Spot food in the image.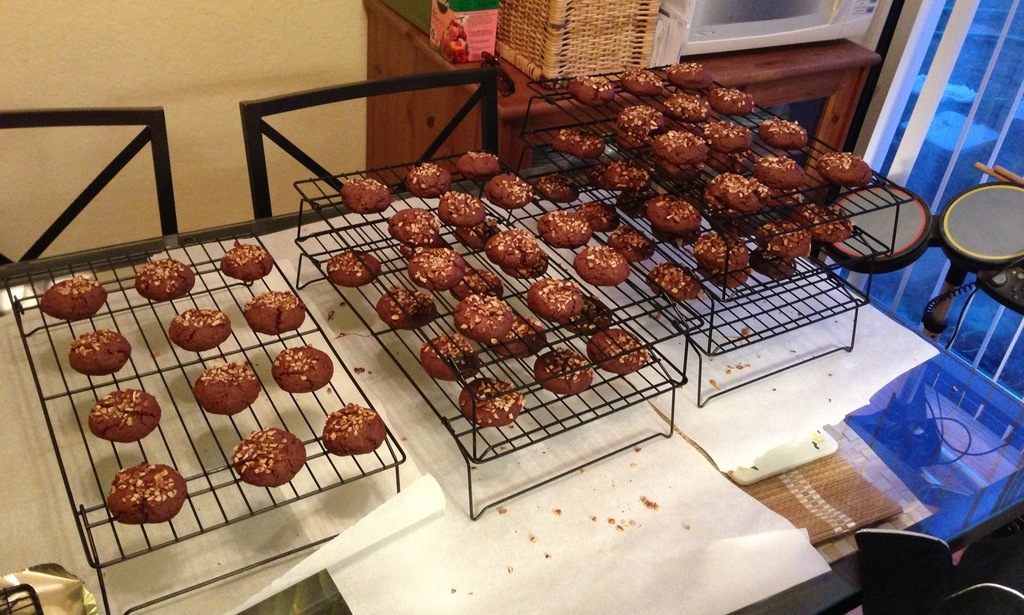
food found at <region>40, 60, 872, 525</region>.
